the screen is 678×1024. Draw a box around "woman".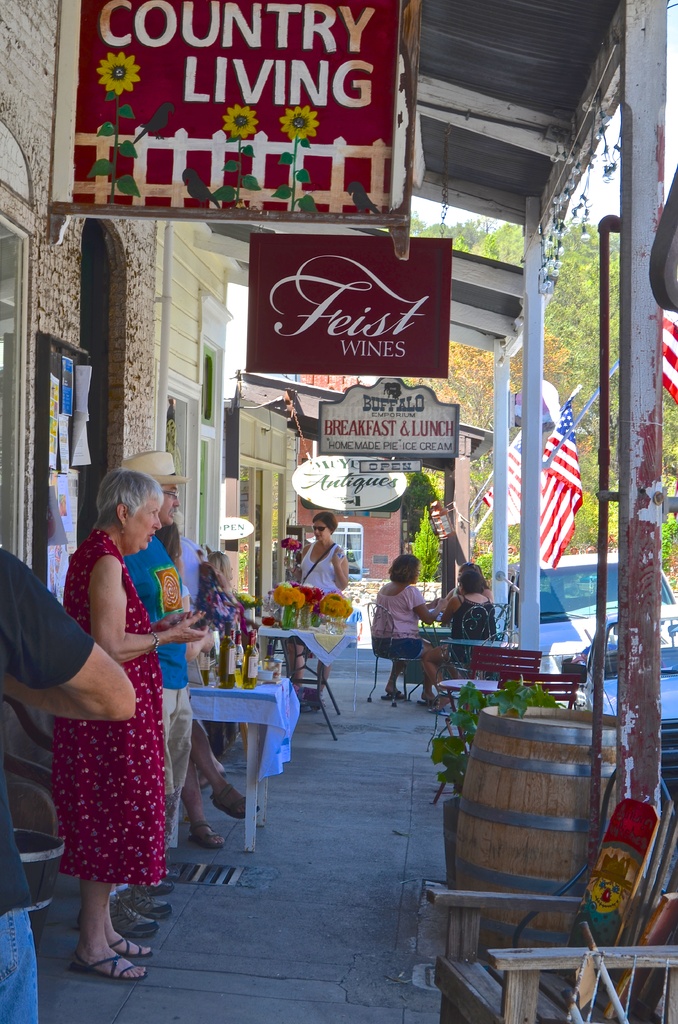
rect(302, 515, 351, 606).
